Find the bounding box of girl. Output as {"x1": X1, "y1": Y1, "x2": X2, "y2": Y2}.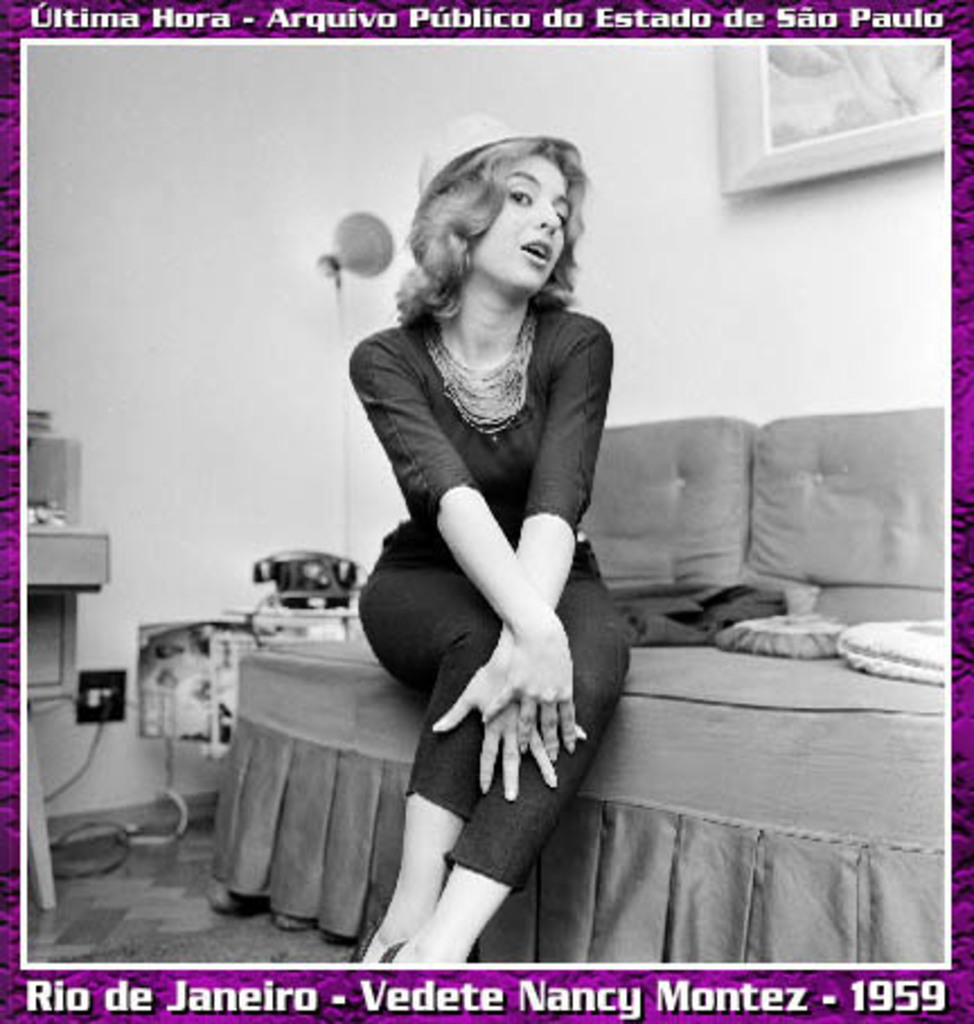
{"x1": 345, "y1": 104, "x2": 636, "y2": 961}.
